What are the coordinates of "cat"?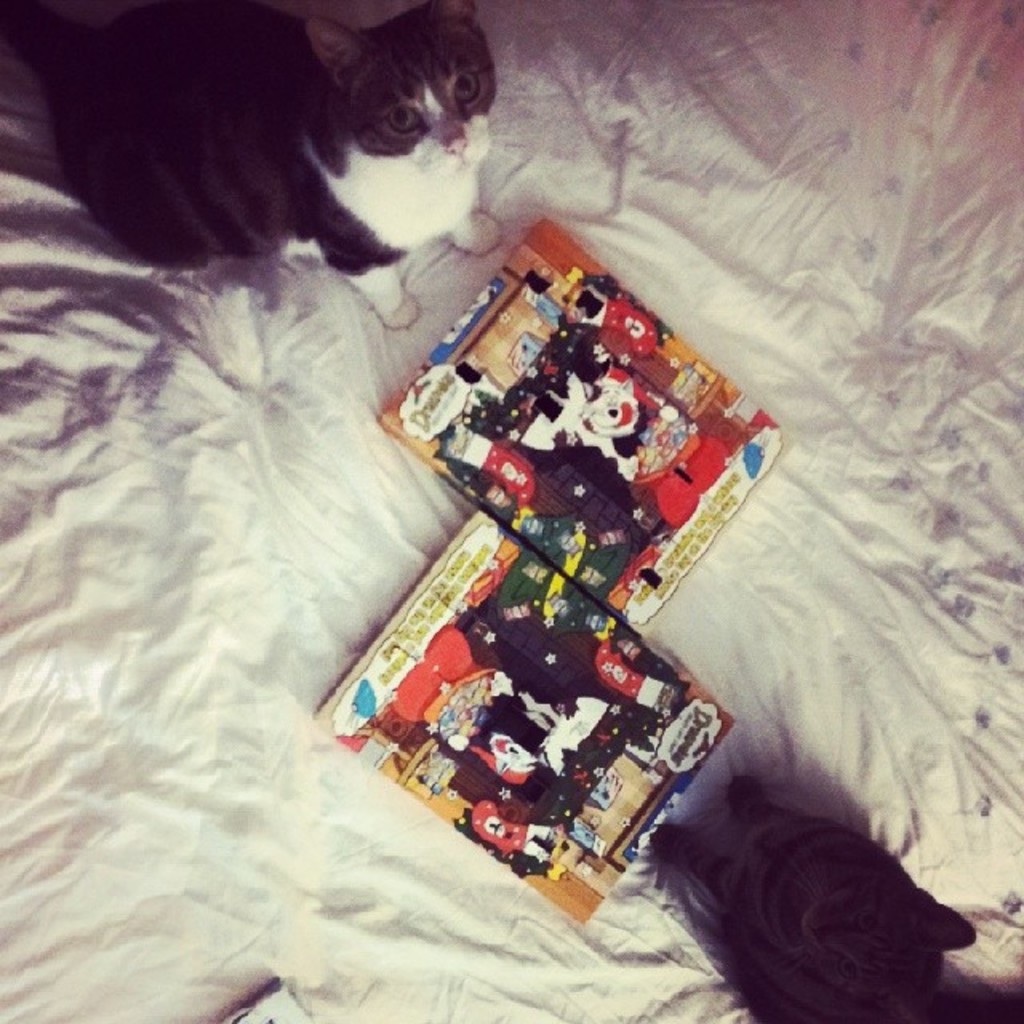
pyautogui.locateOnScreen(640, 774, 976, 1022).
